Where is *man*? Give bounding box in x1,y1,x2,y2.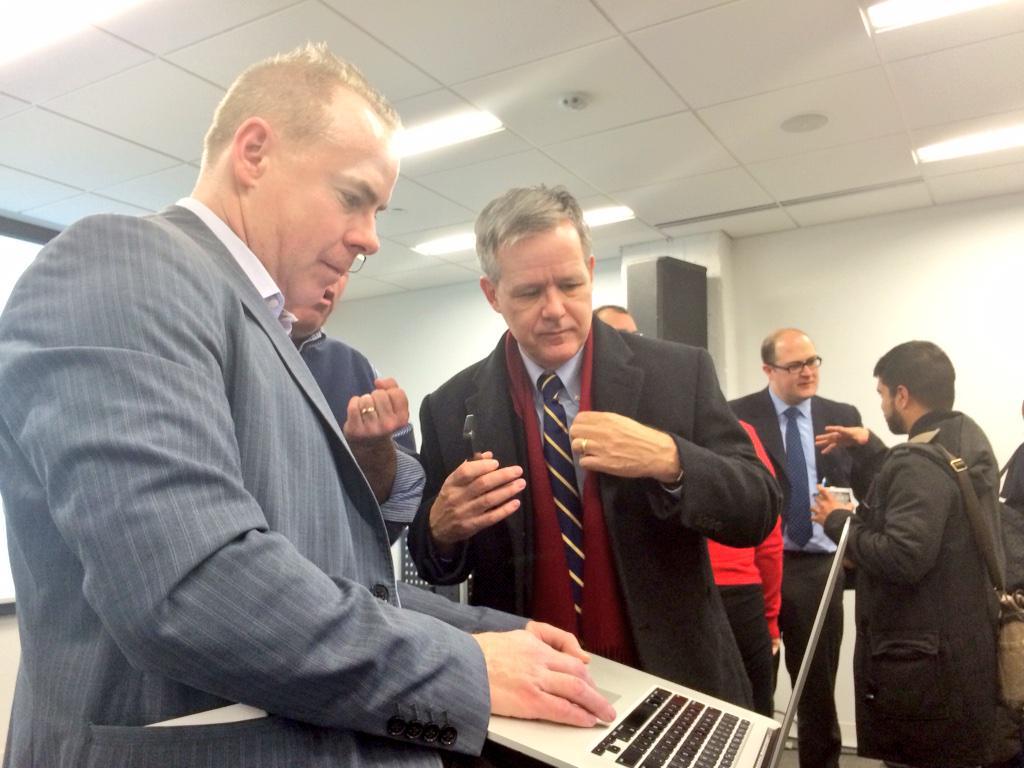
283,247,430,551.
